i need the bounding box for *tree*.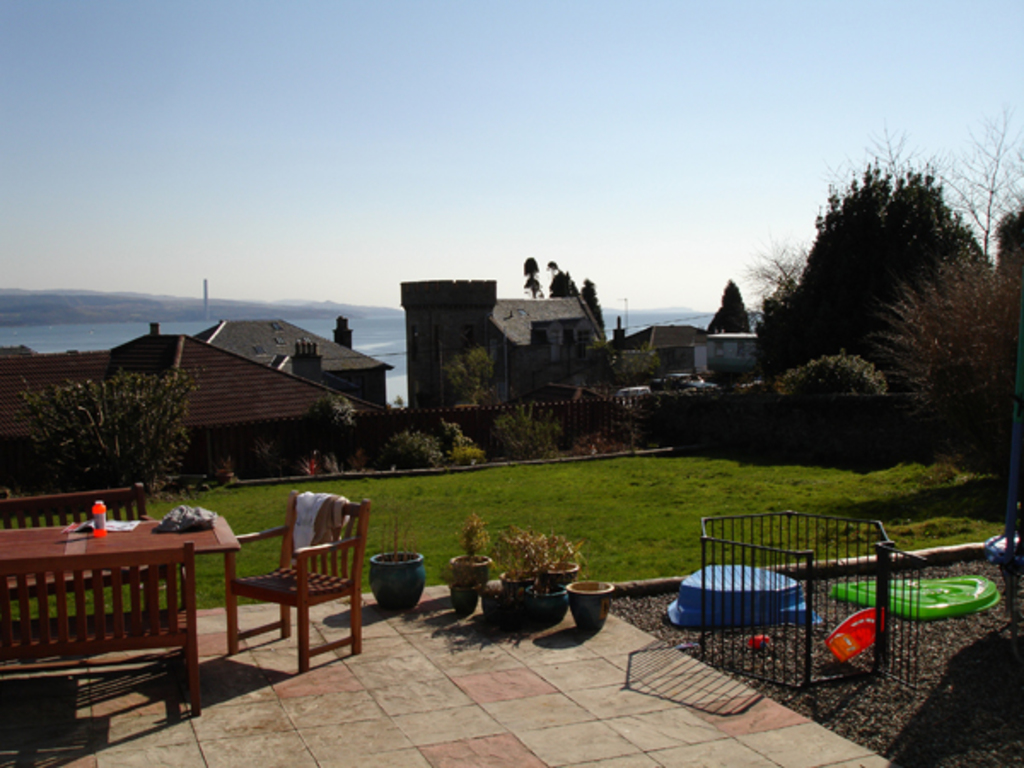
Here it is: 384 430 447 468.
